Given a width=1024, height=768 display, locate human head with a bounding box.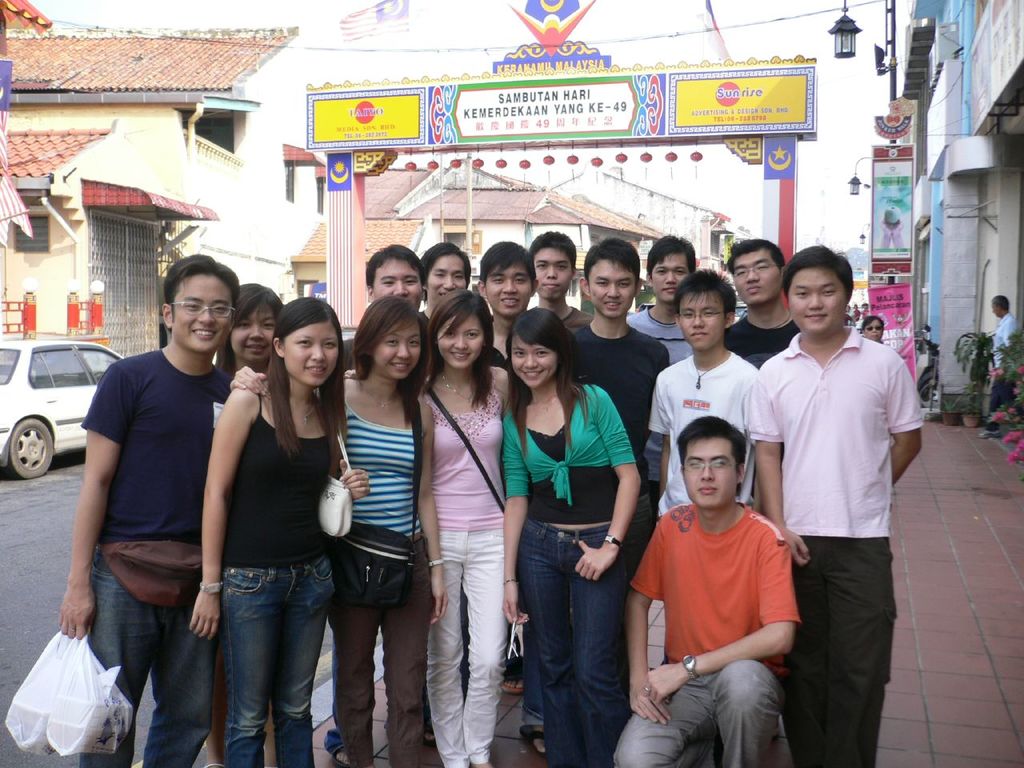
Located: box=[507, 303, 571, 389].
